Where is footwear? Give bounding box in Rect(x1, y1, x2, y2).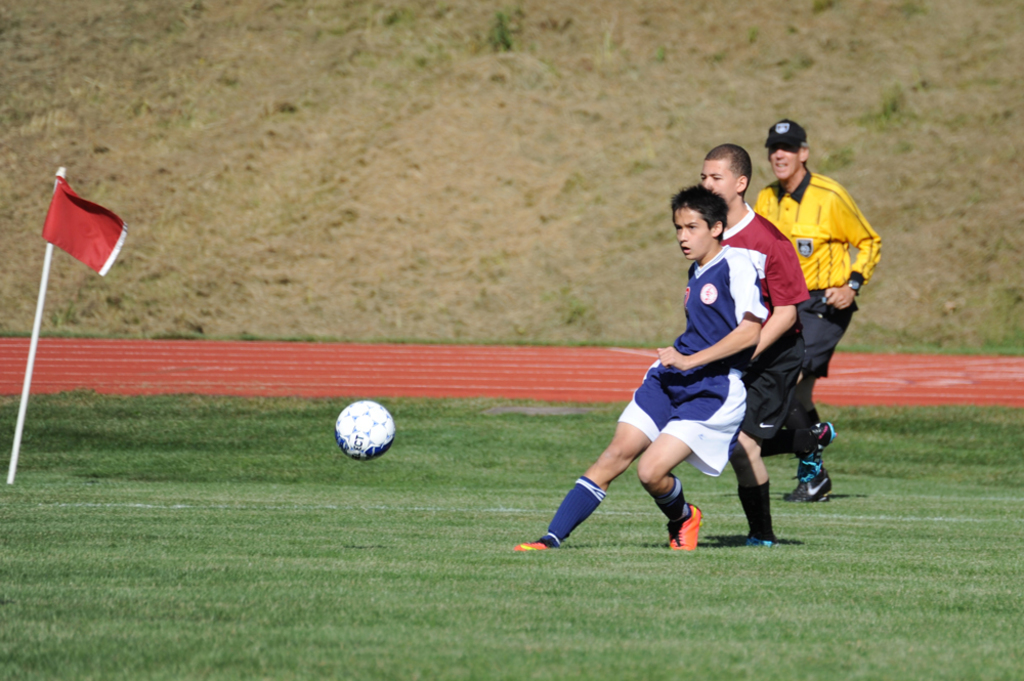
Rect(509, 535, 574, 554).
